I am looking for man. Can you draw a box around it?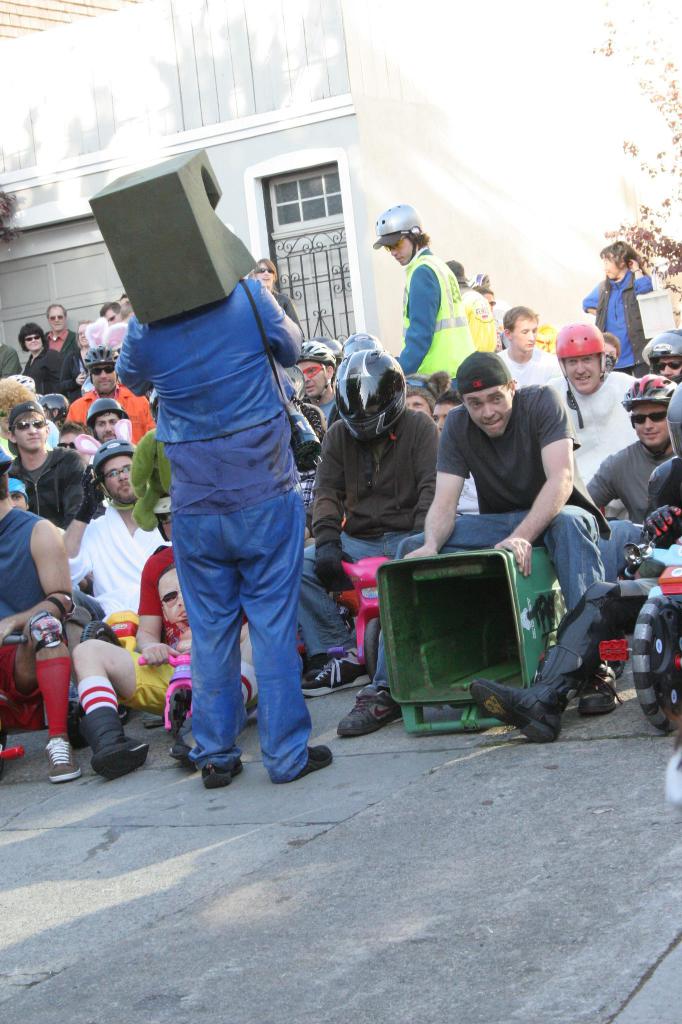
Sure, the bounding box is 335,348,624,735.
